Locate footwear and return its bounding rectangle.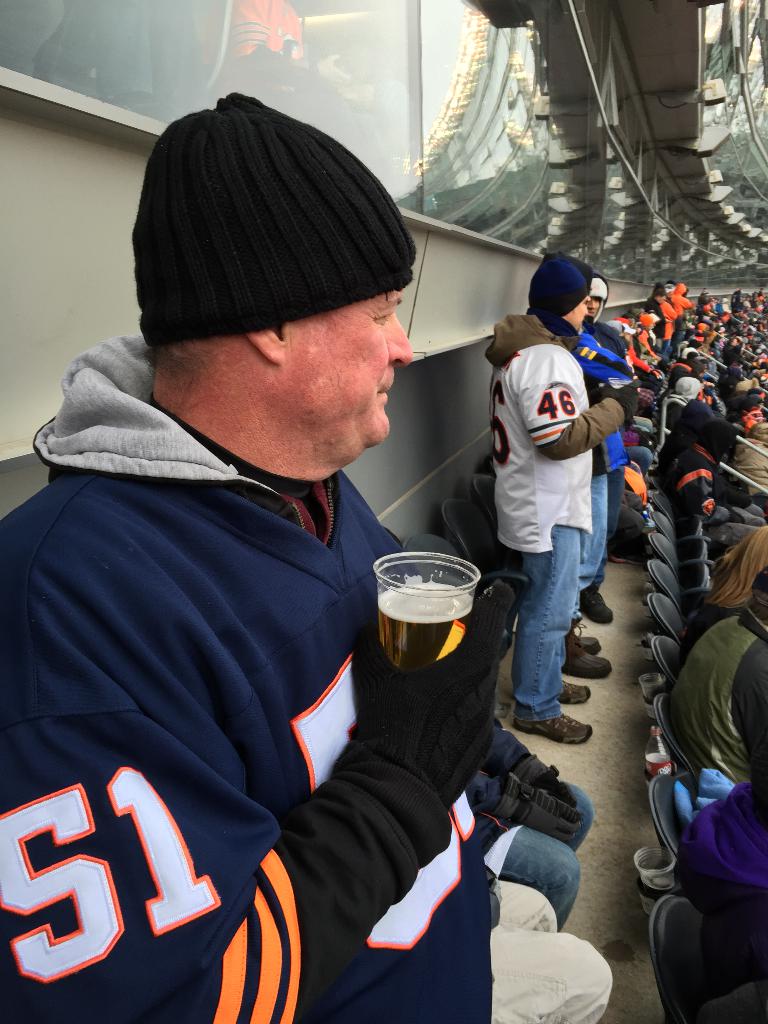
bbox(556, 684, 591, 703).
